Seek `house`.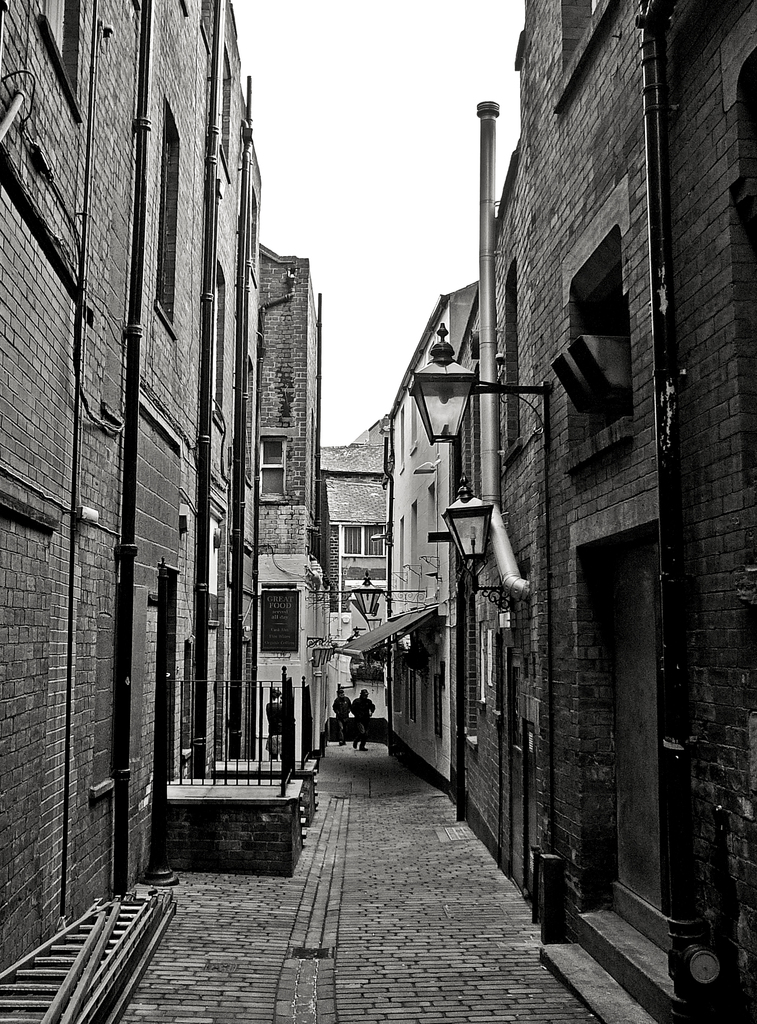
[x1=353, y1=0, x2=756, y2=1023].
